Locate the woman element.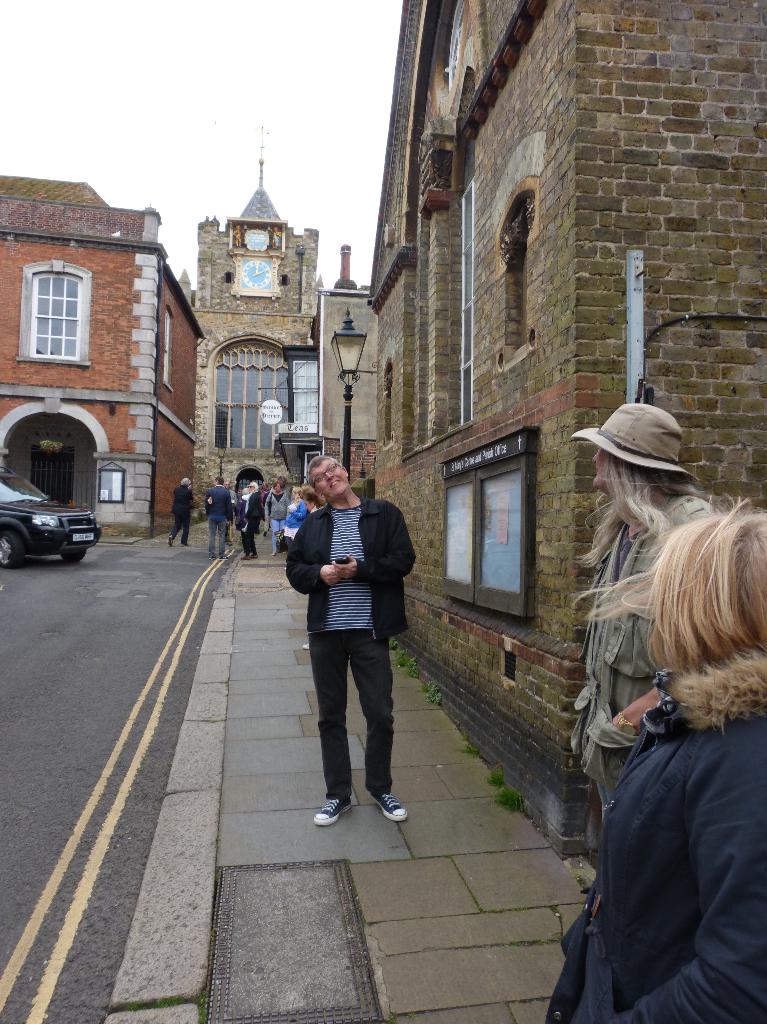
Element bbox: select_region(283, 484, 303, 570).
